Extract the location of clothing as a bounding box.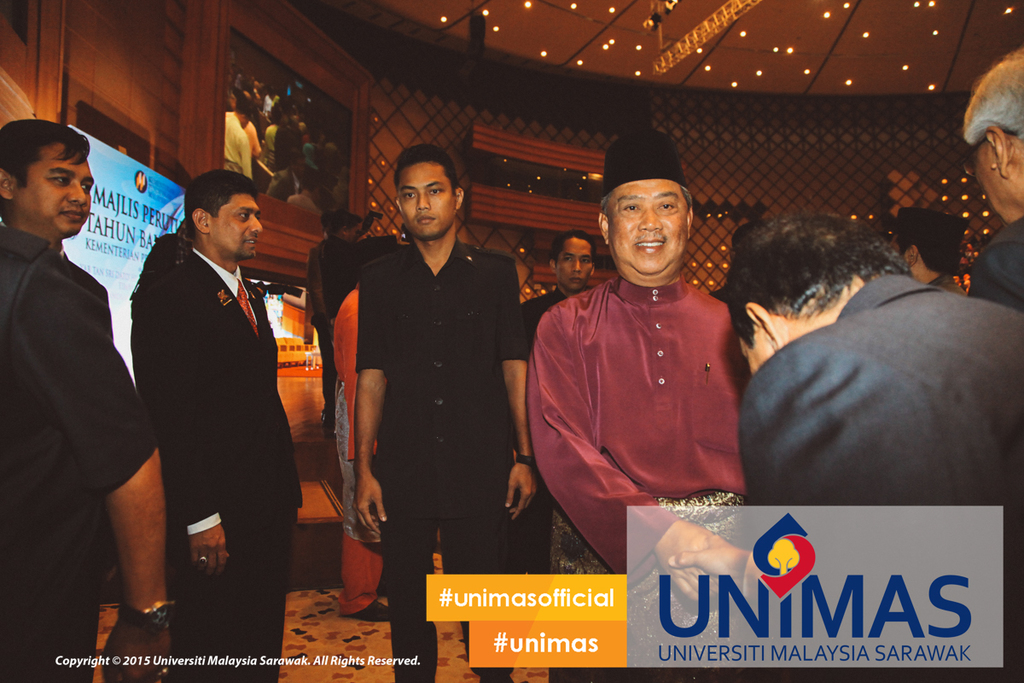
530:269:747:585.
